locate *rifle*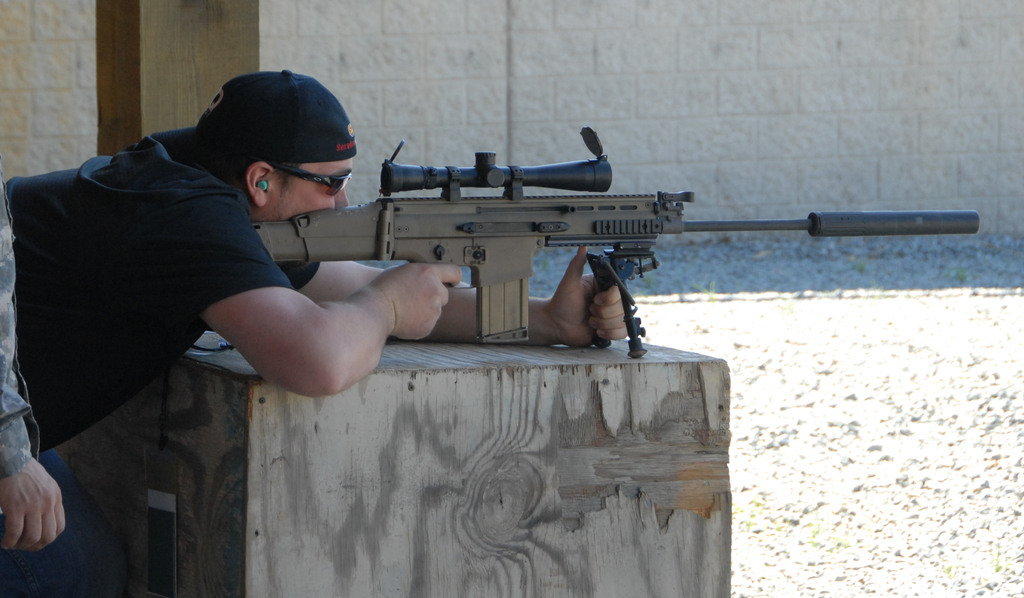
BBox(253, 125, 979, 359)
